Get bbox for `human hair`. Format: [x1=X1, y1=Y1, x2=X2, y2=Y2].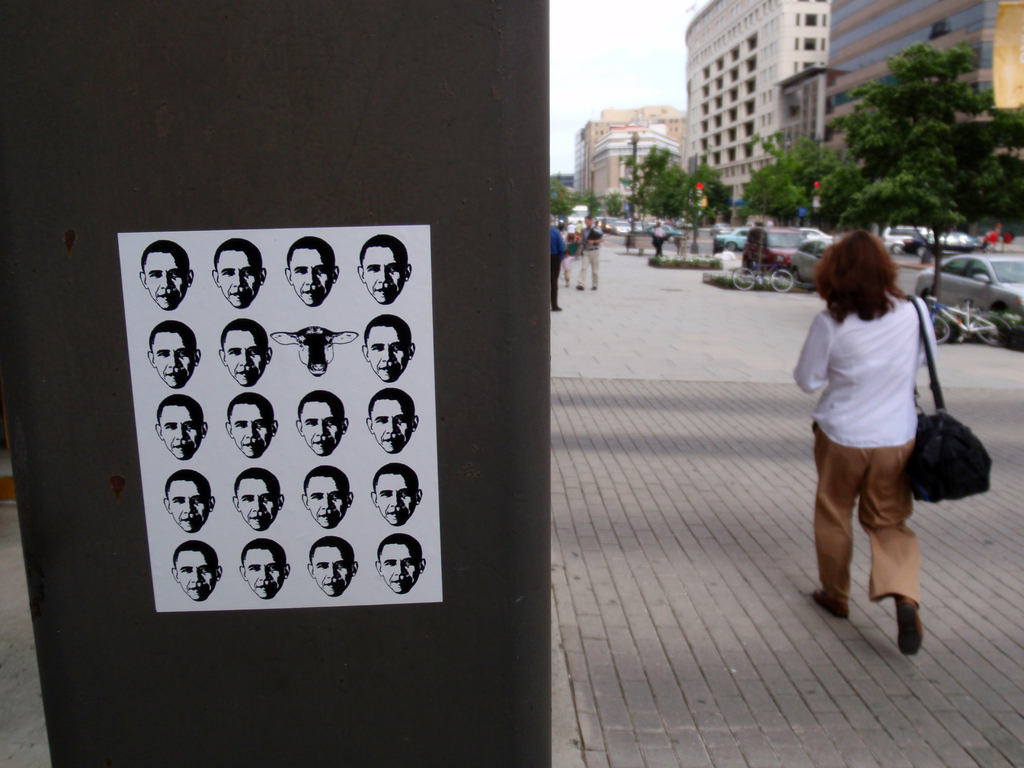
[x1=158, y1=395, x2=202, y2=429].
